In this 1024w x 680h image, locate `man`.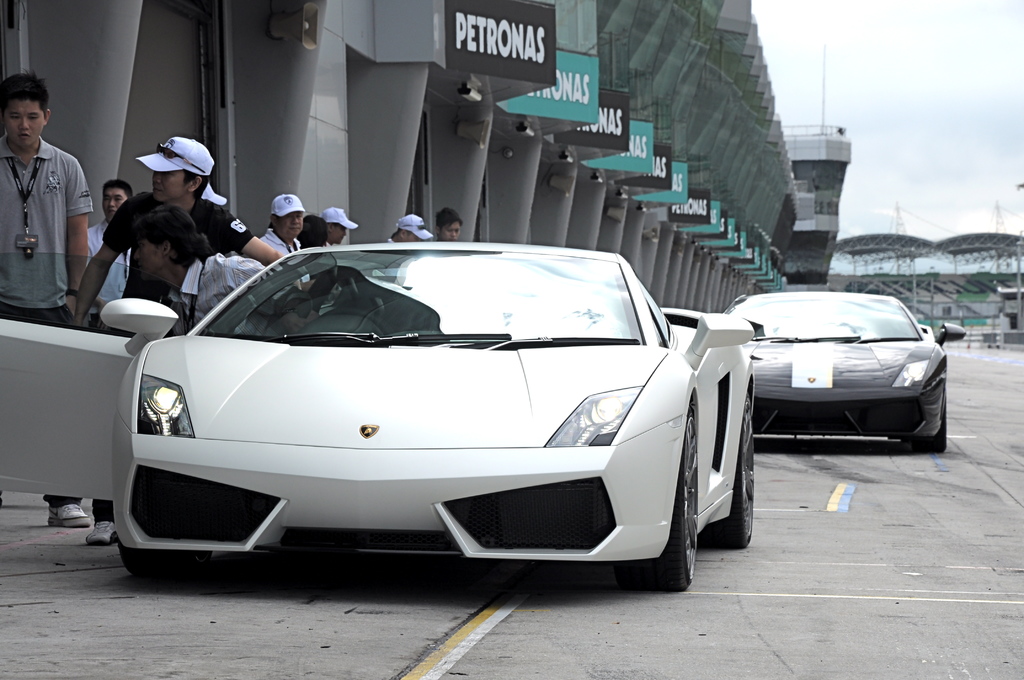
Bounding box: select_region(72, 134, 317, 549).
